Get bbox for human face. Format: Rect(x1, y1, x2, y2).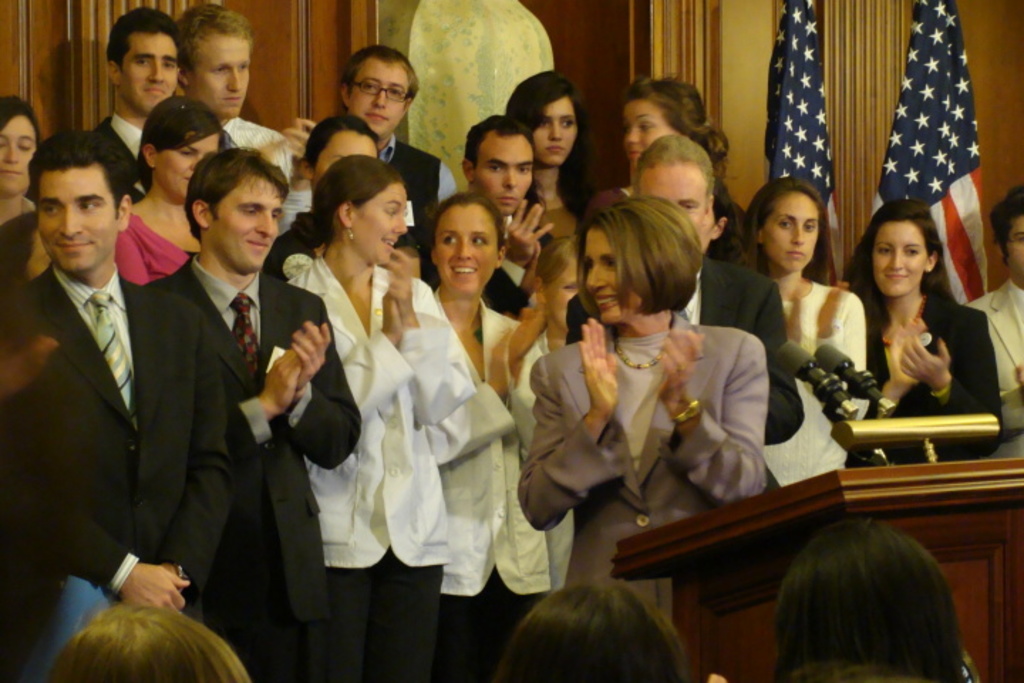
Rect(767, 189, 828, 270).
